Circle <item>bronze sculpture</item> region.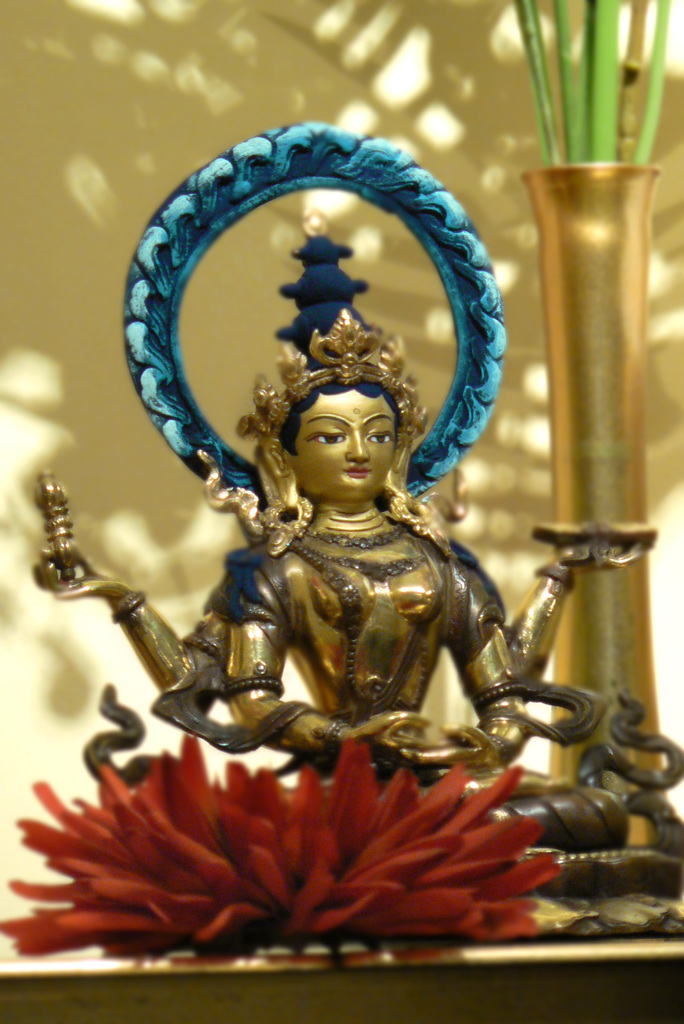
Region: [left=35, top=115, right=658, bottom=954].
